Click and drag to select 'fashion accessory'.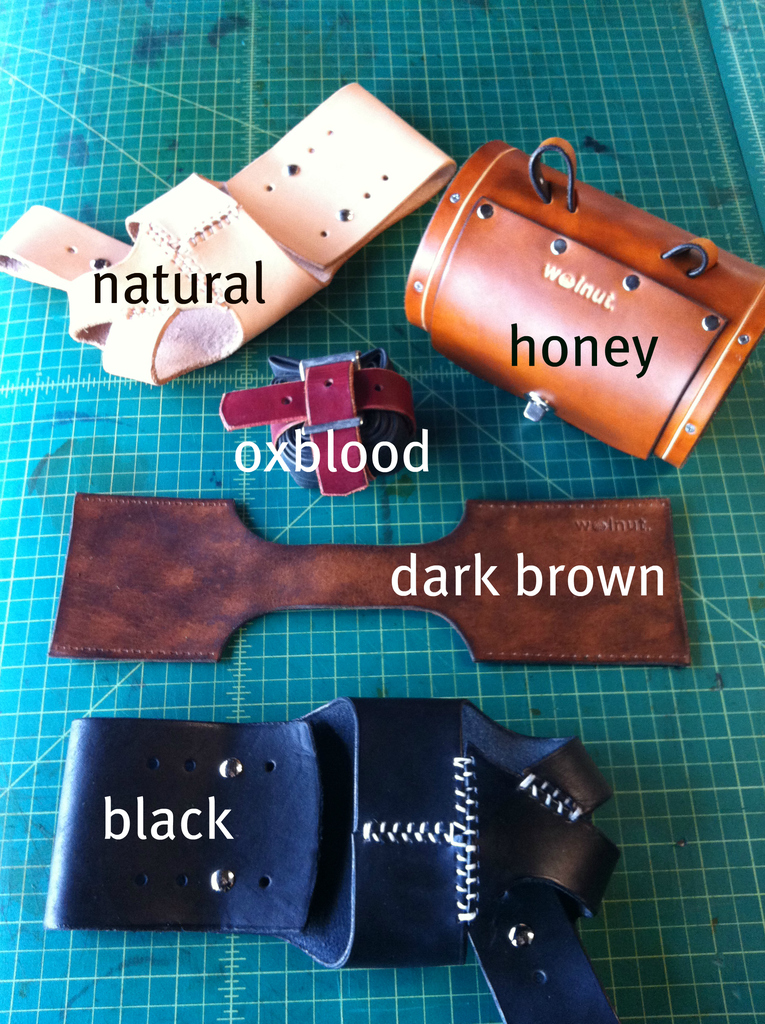
Selection: (left=402, top=129, right=764, bottom=472).
